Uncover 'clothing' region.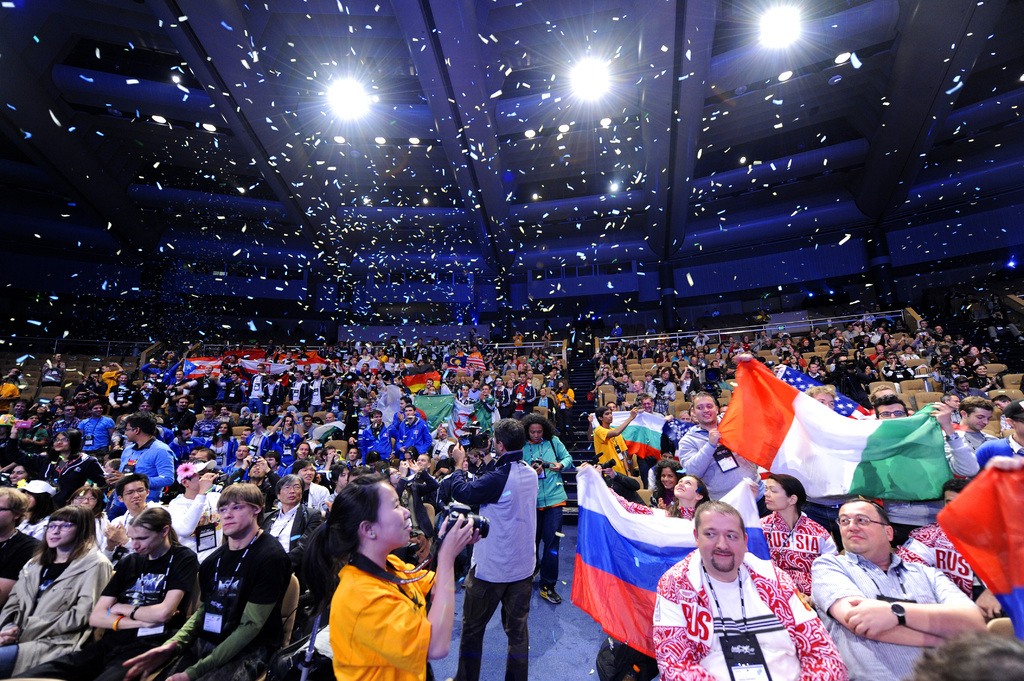
Uncovered: 168:528:289:680.
